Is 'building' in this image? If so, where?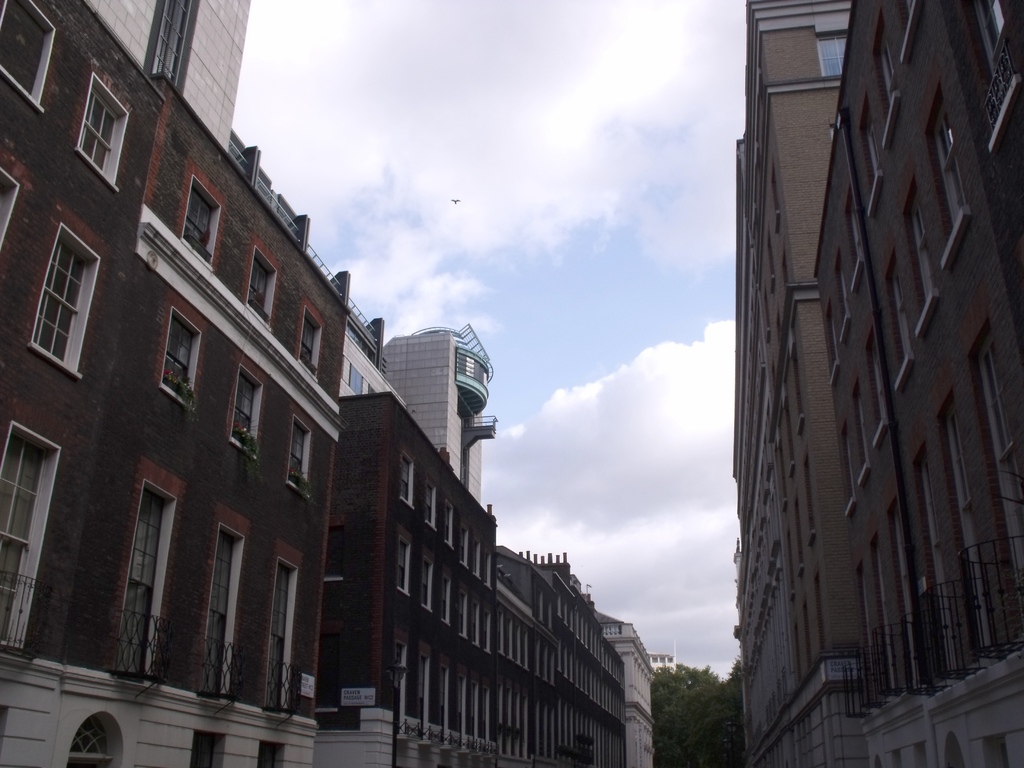
Yes, at 728 0 1023 767.
